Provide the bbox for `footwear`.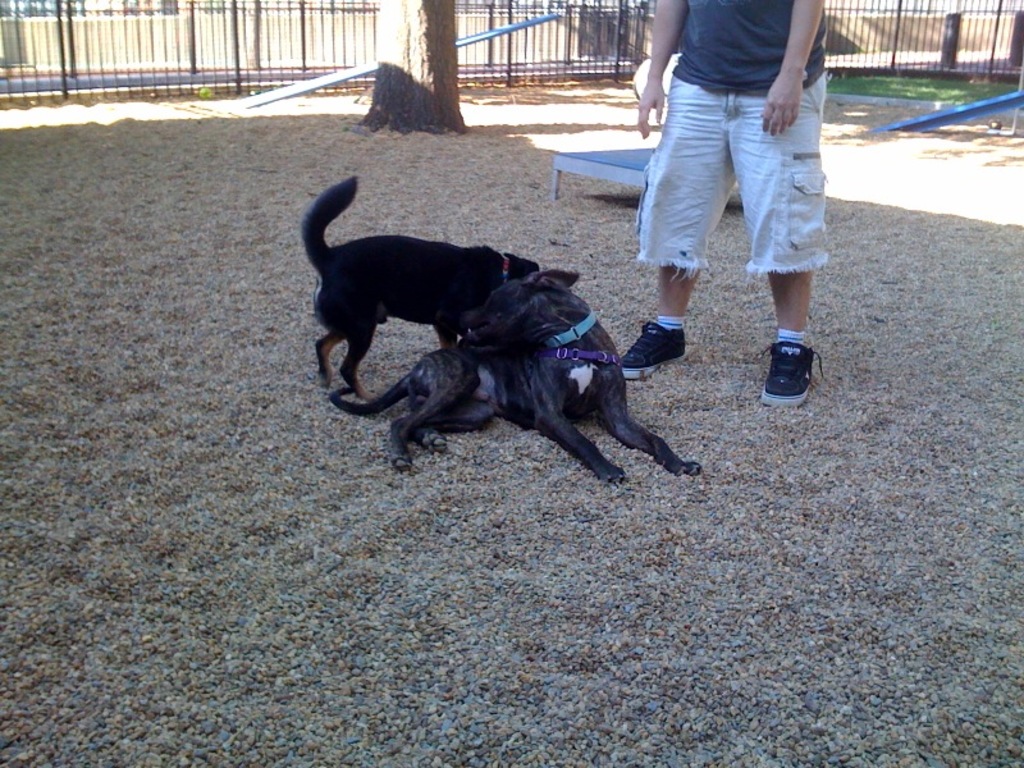
(left=765, top=321, right=831, bottom=407).
